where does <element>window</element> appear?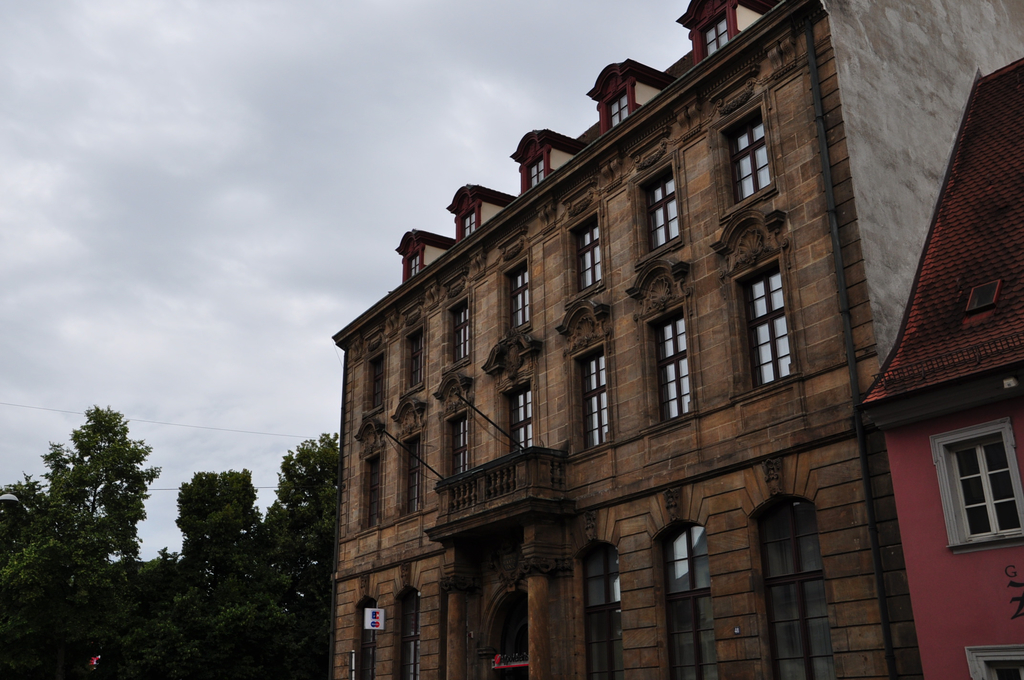
Appears at bbox=(394, 231, 427, 280).
